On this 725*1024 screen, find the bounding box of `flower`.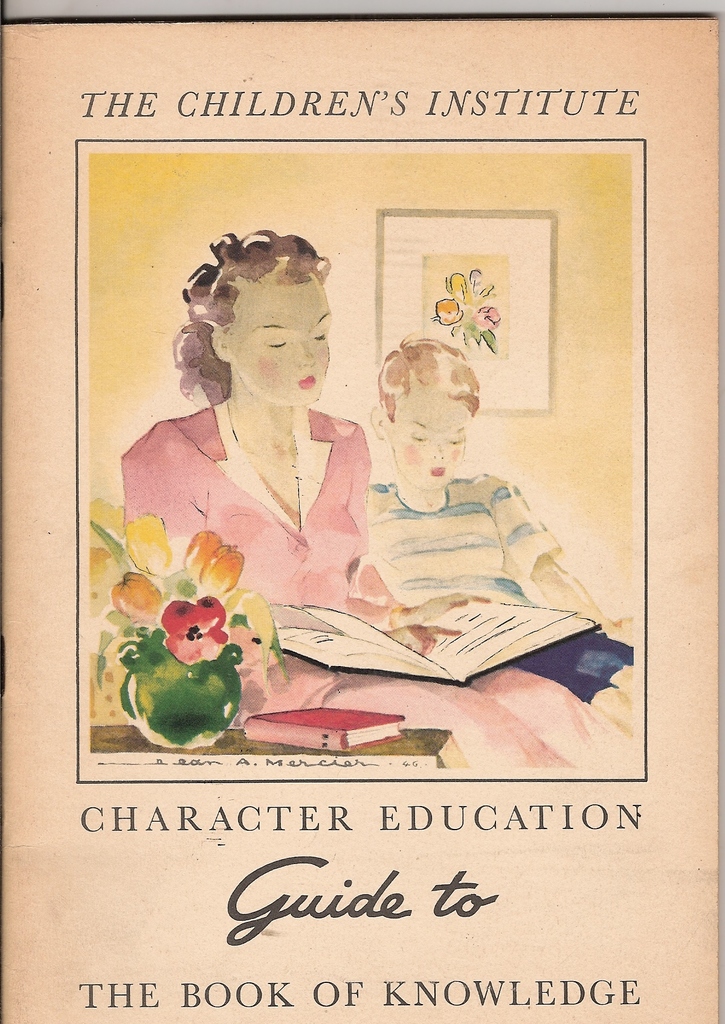
Bounding box: select_region(157, 595, 229, 665).
